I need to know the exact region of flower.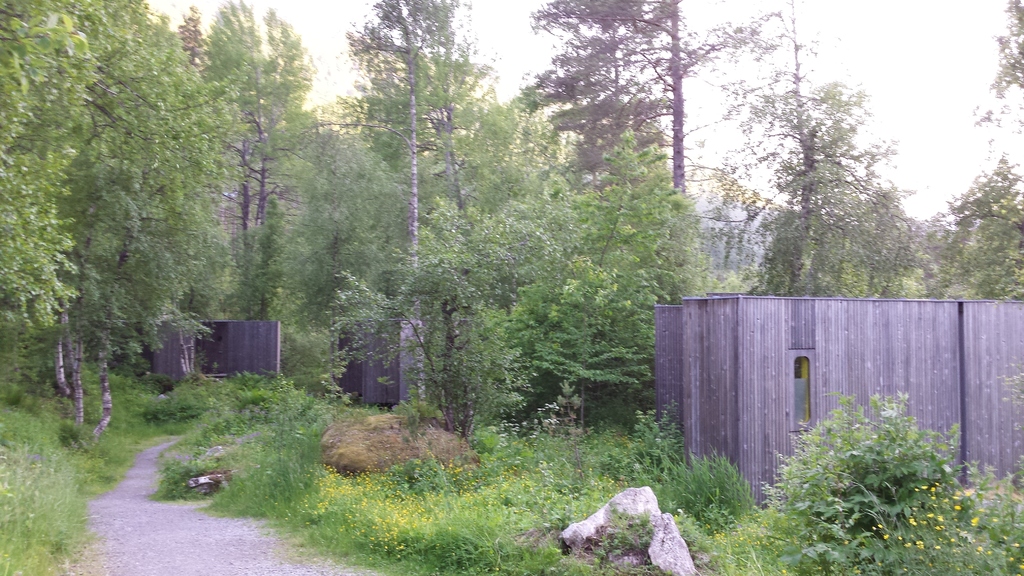
Region: {"left": 877, "top": 522, "right": 886, "bottom": 529}.
